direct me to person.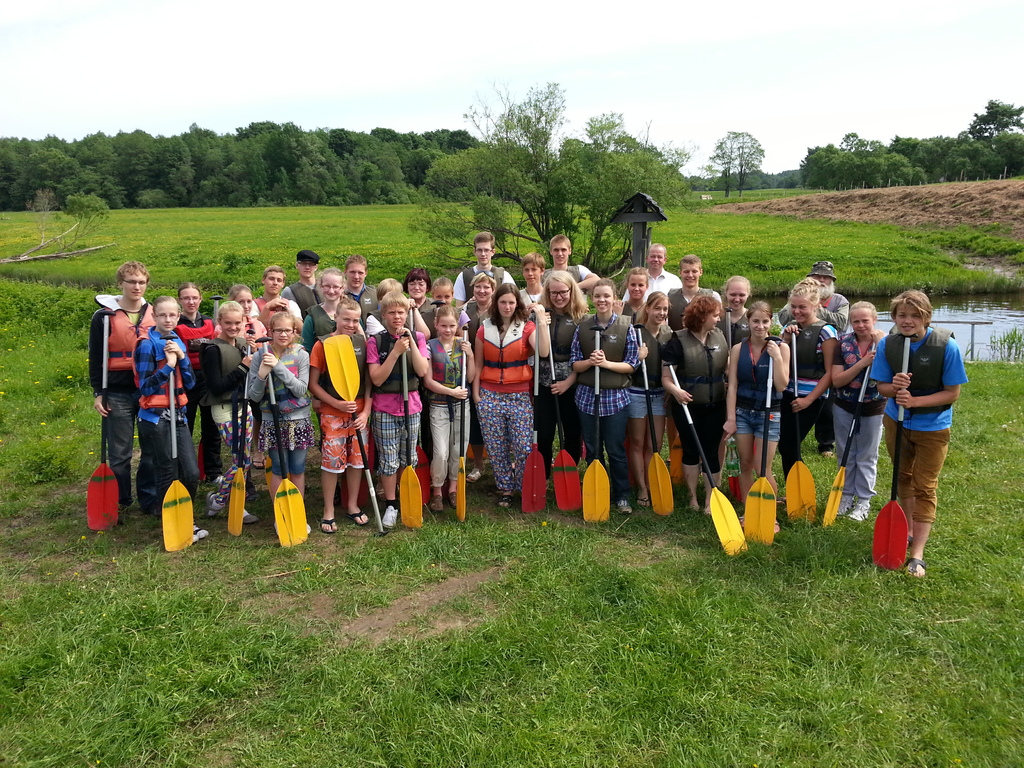
Direction: l=878, t=290, r=971, b=575.
